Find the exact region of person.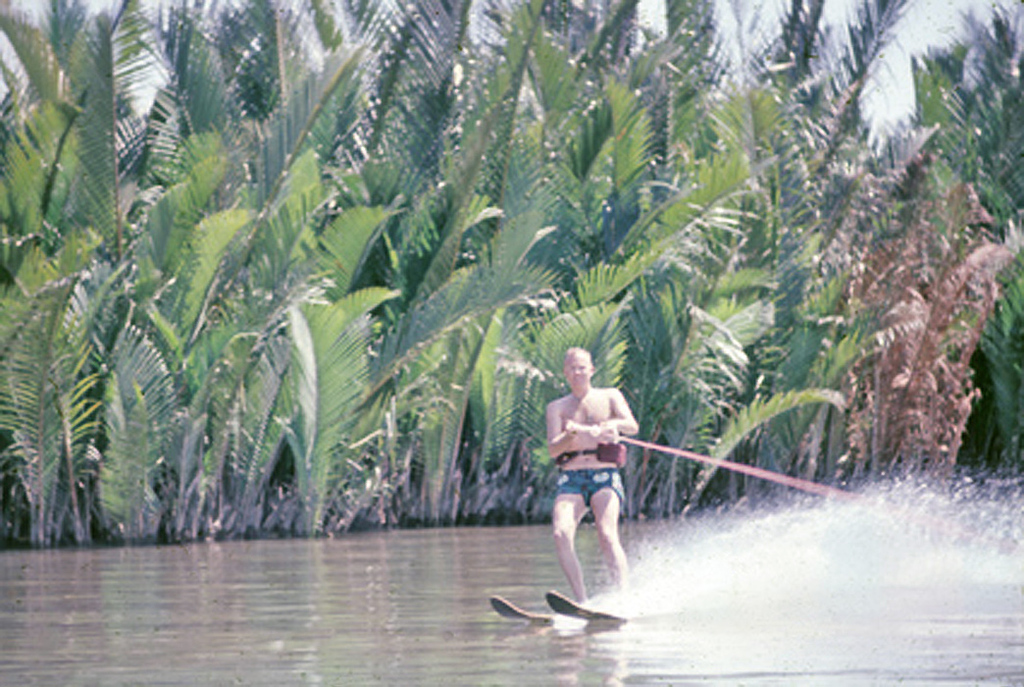
Exact region: pyautogui.locateOnScreen(548, 347, 638, 614).
